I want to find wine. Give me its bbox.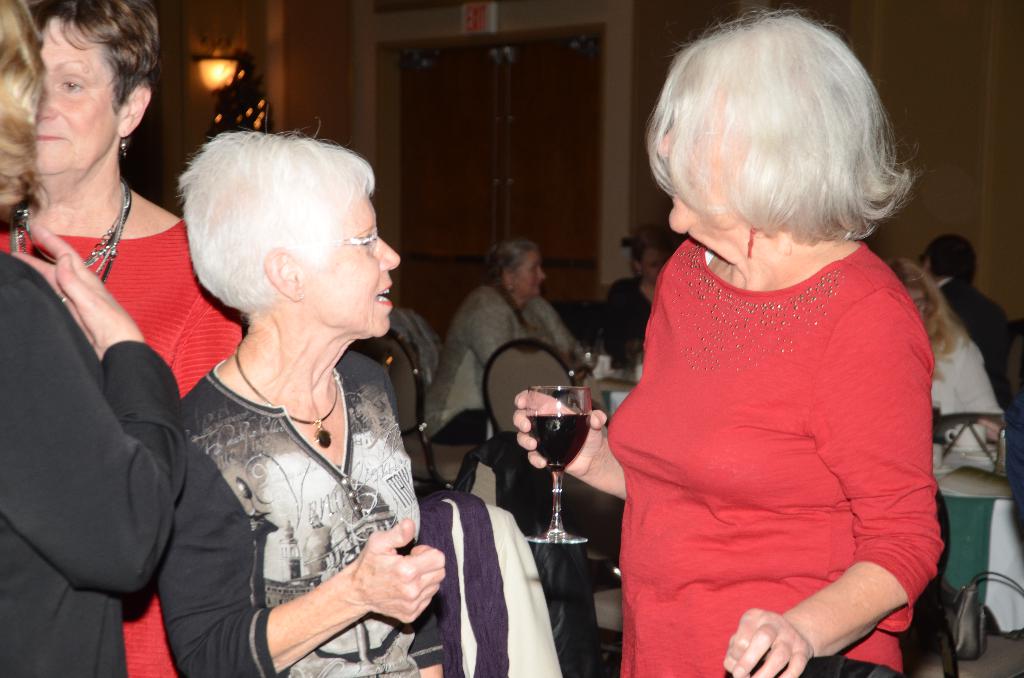
(493, 372, 612, 531).
